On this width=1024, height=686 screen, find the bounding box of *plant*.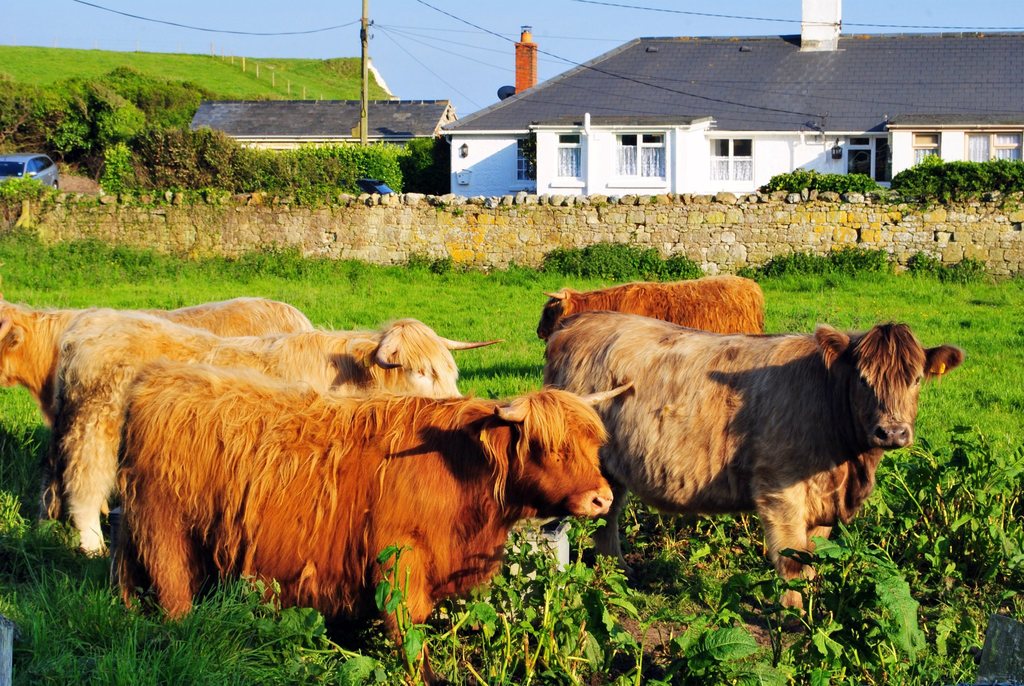
Bounding box: [x1=0, y1=160, x2=47, y2=211].
